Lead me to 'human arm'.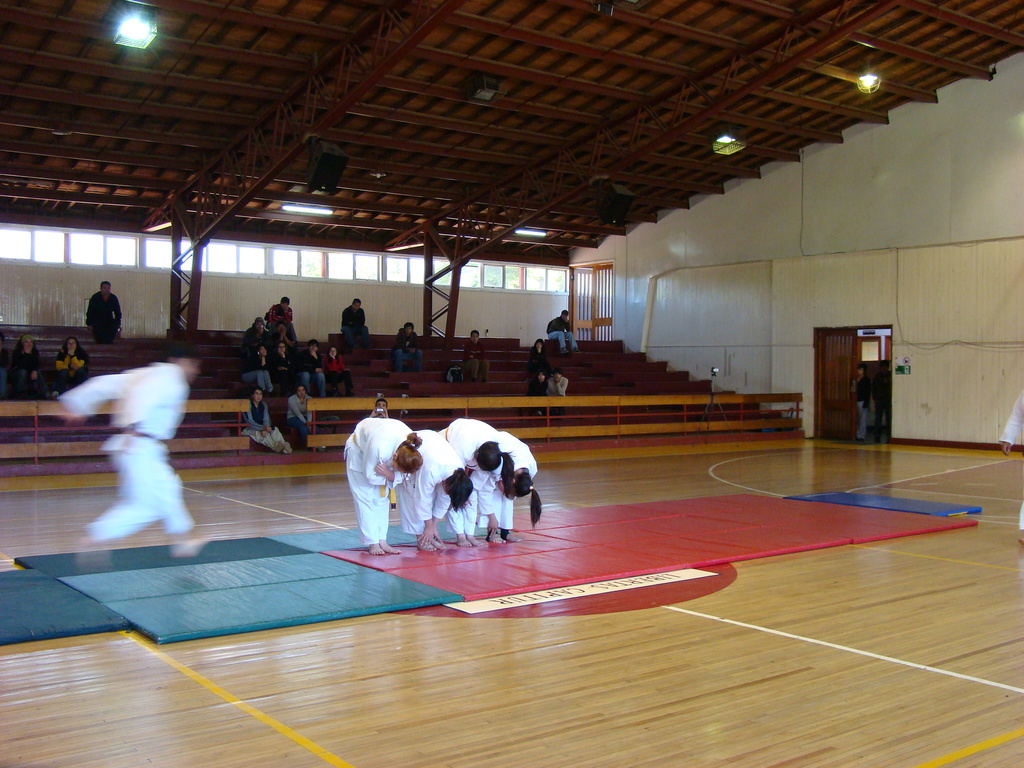
Lead to region(340, 355, 350, 373).
